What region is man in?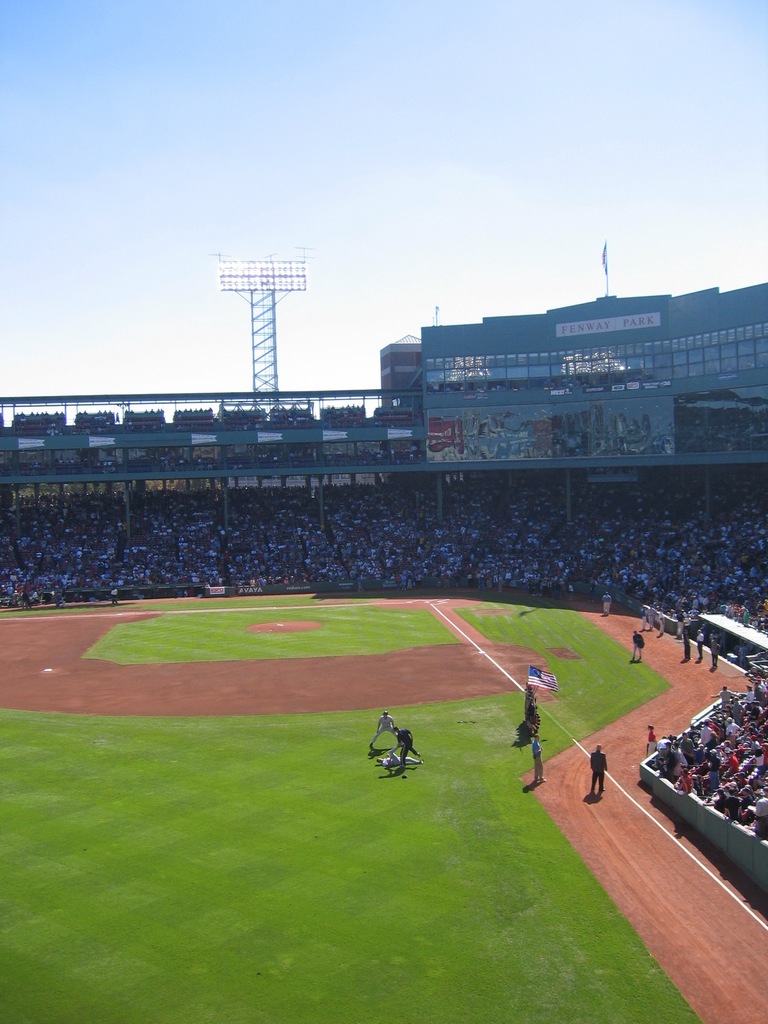
Rect(107, 582, 119, 607).
